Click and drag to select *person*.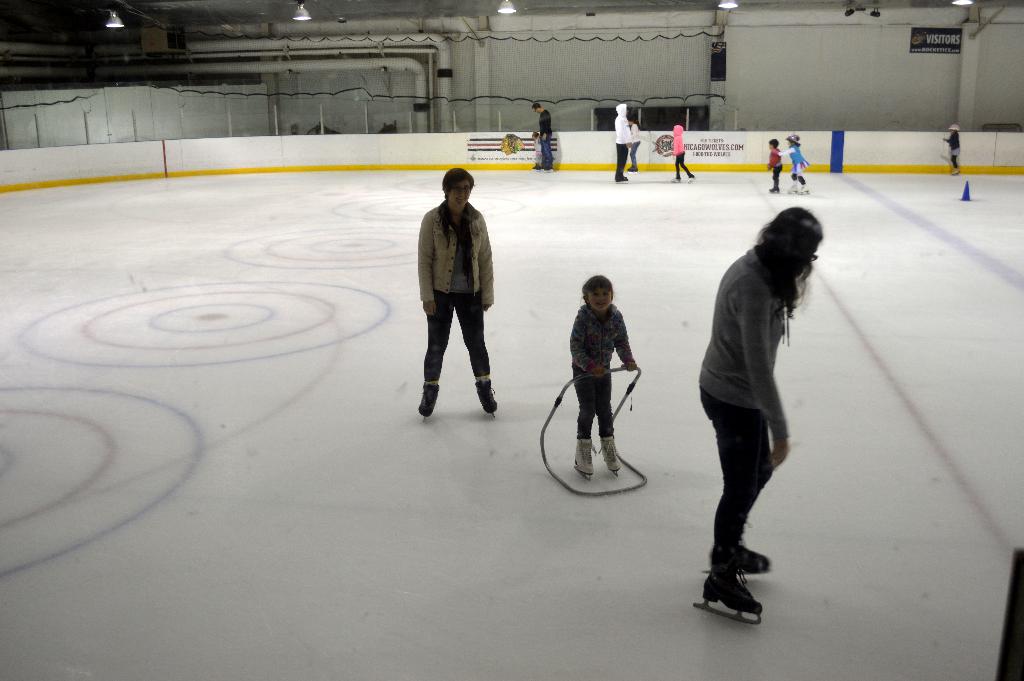
Selection: <region>612, 101, 636, 185</region>.
